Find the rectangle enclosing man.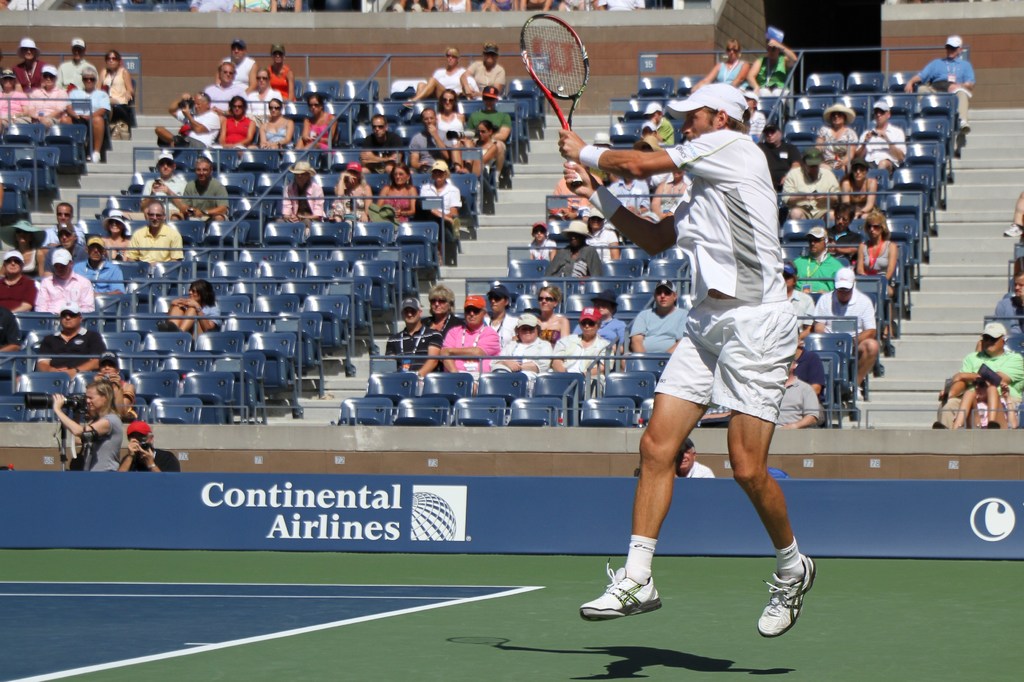
(x1=405, y1=109, x2=455, y2=171).
